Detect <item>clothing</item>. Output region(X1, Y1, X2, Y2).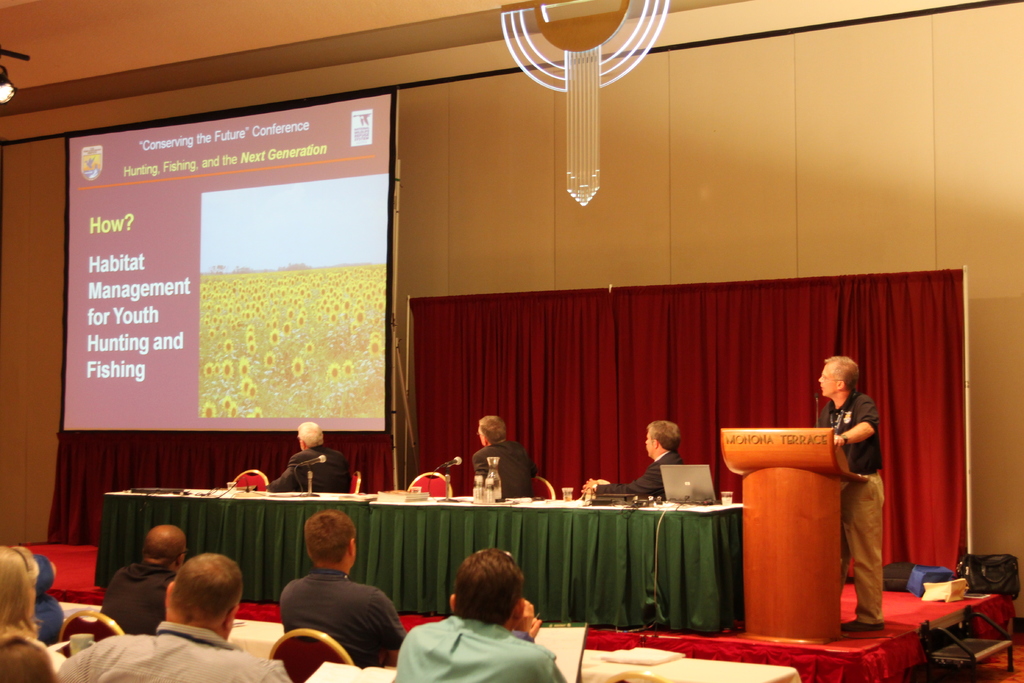
region(819, 389, 885, 624).
